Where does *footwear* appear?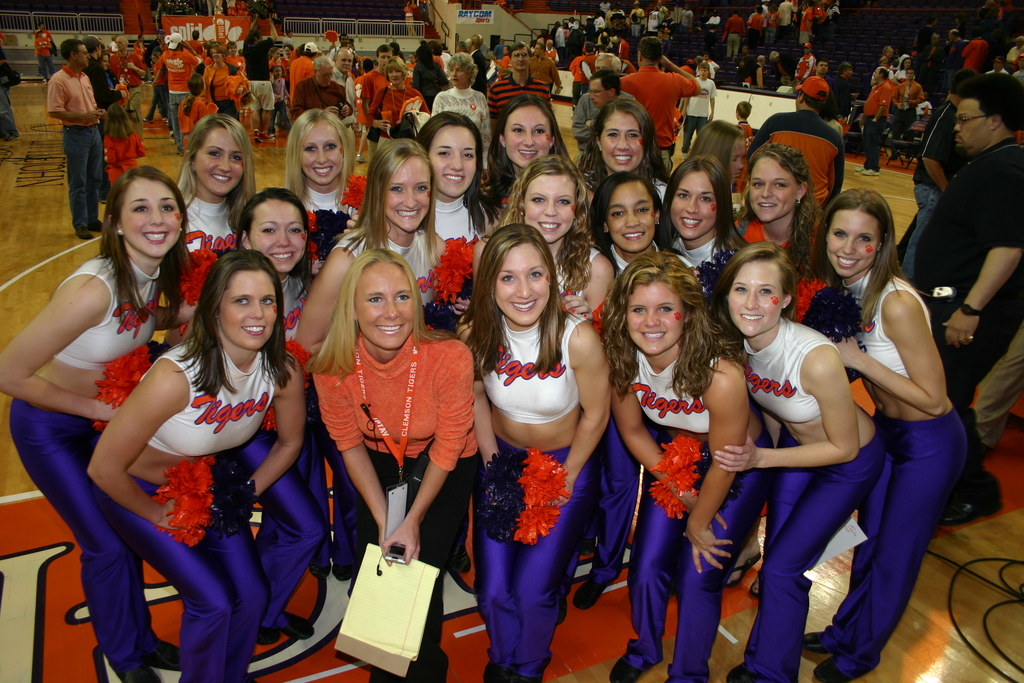
Appears at <bbox>452, 547, 471, 573</bbox>.
